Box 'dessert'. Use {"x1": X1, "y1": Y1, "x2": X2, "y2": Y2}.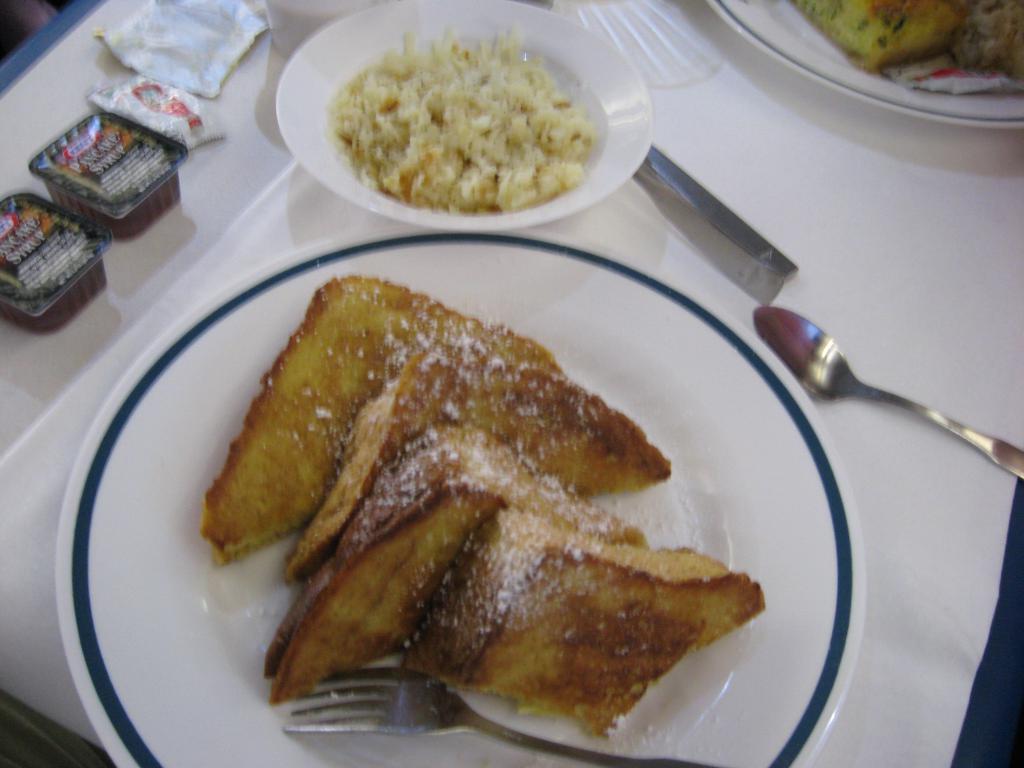
{"x1": 399, "y1": 507, "x2": 776, "y2": 747}.
